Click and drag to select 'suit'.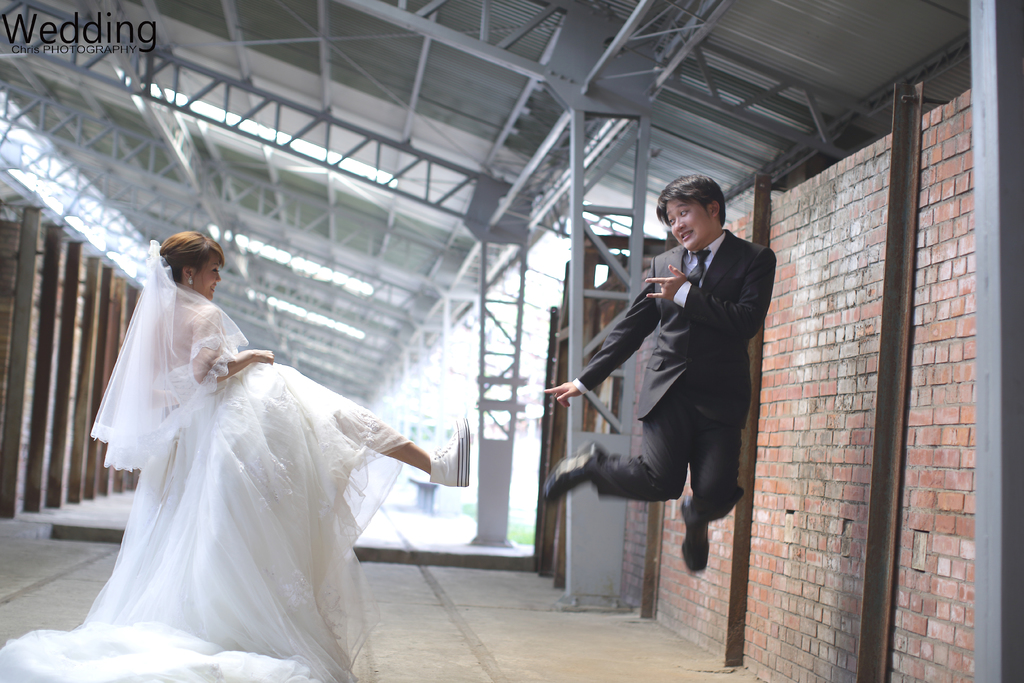
Selection: crop(668, 182, 803, 461).
